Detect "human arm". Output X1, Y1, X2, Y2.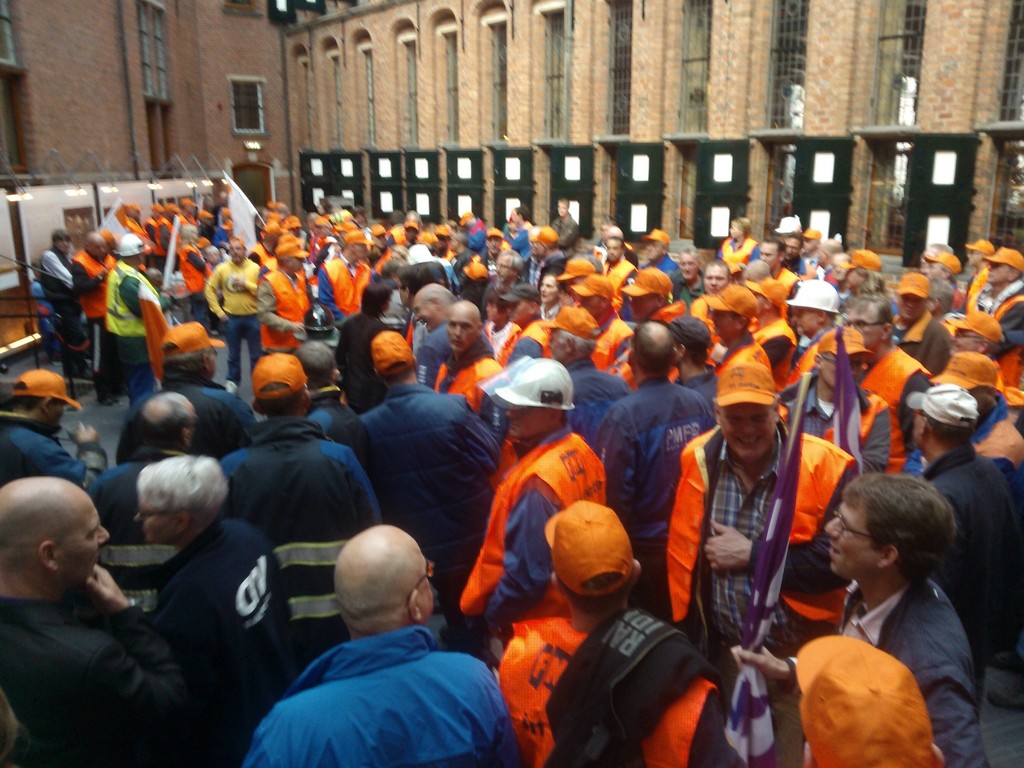
224, 393, 270, 462.
